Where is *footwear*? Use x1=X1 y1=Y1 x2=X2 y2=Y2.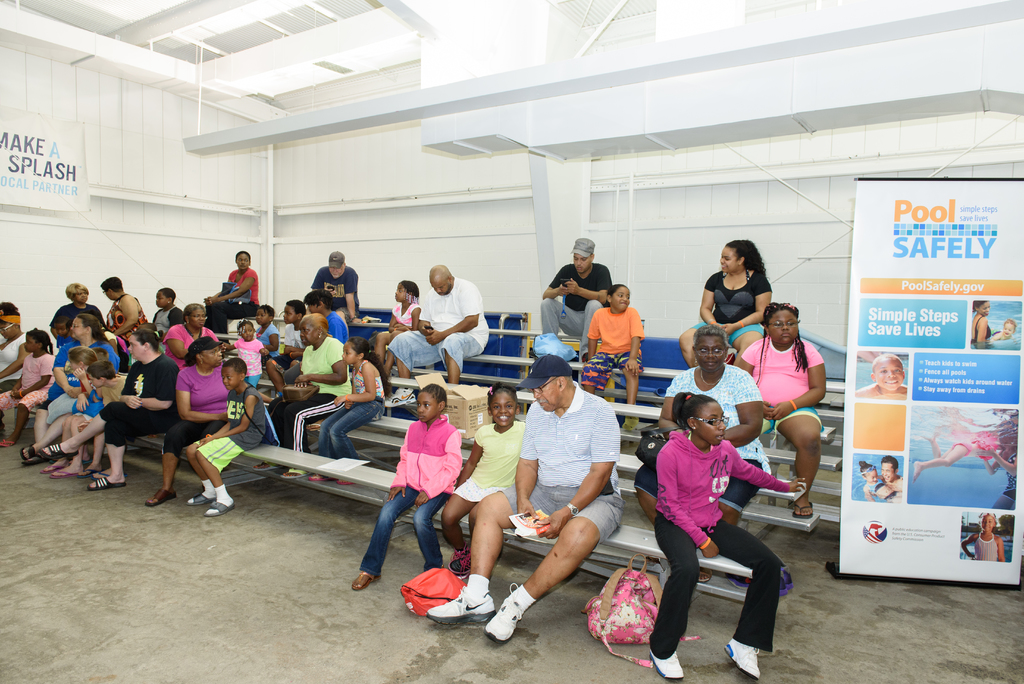
x1=698 y1=564 x2=712 y2=581.
